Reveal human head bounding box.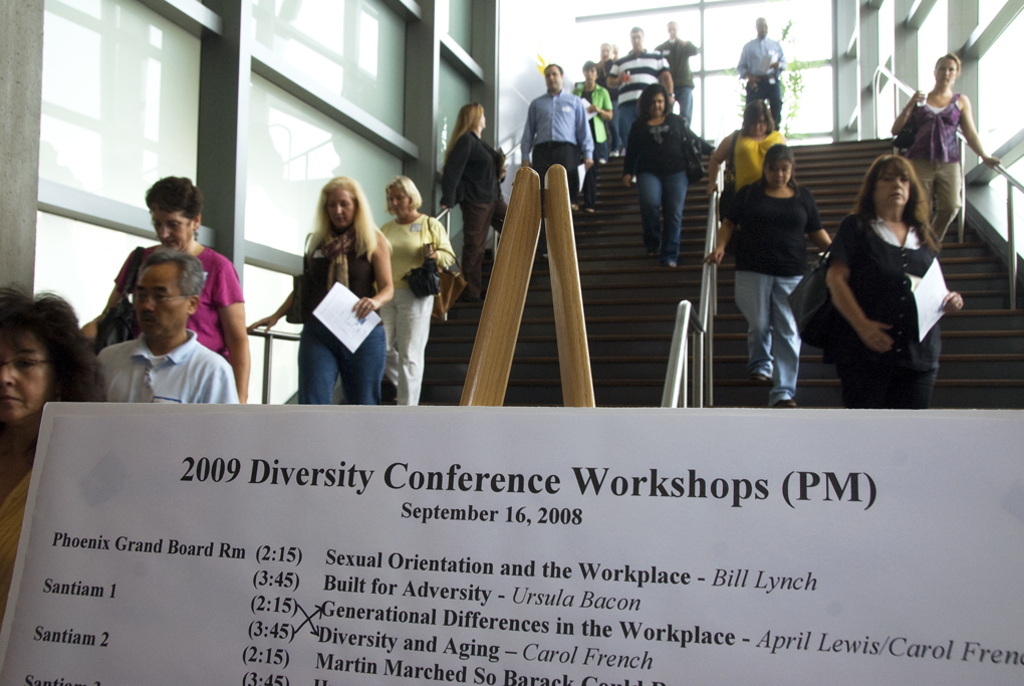
Revealed: bbox=(381, 175, 424, 216).
